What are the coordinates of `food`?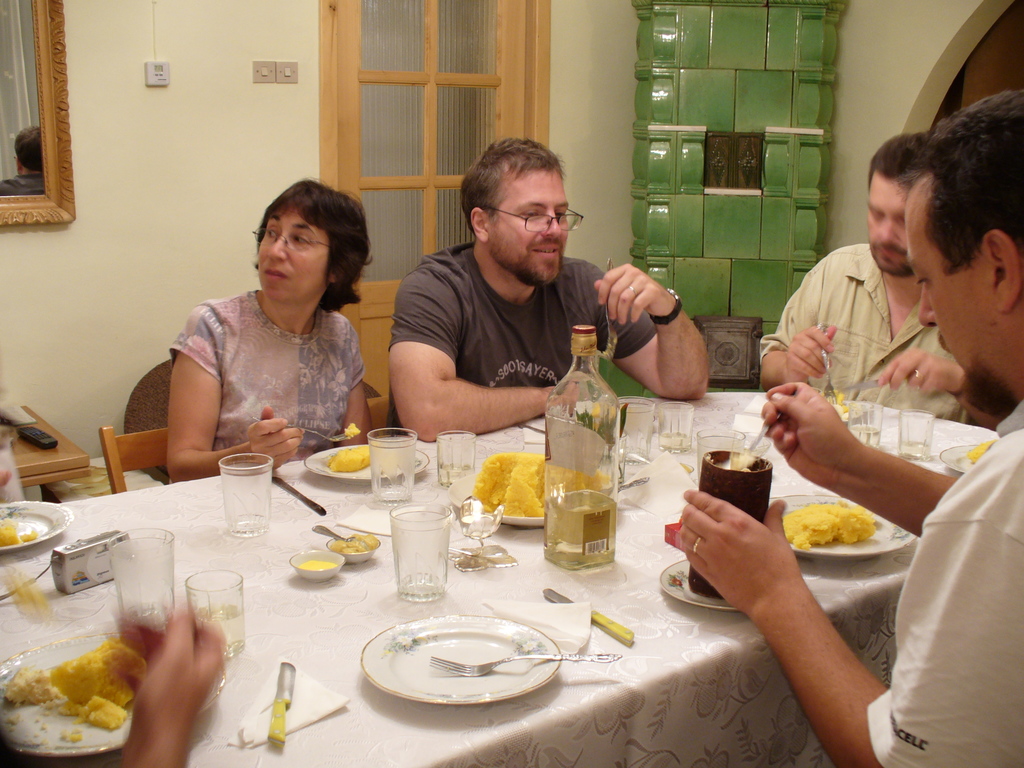
x1=3, y1=522, x2=19, y2=545.
